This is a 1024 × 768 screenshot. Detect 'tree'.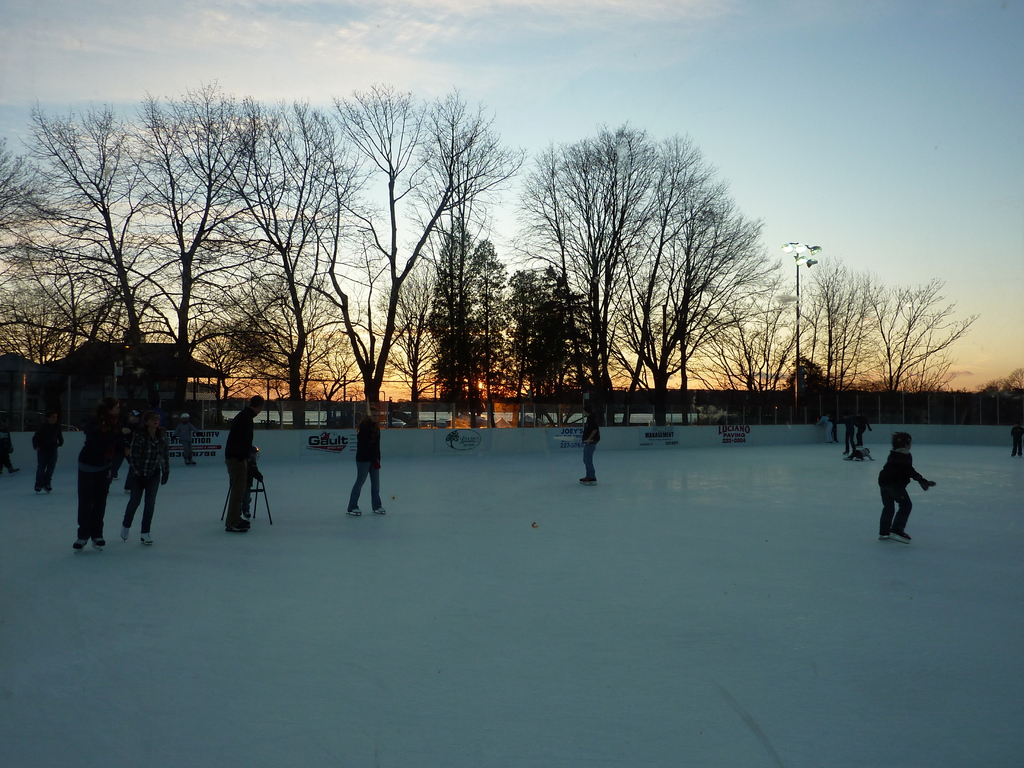
[left=268, top=104, right=432, bottom=412].
